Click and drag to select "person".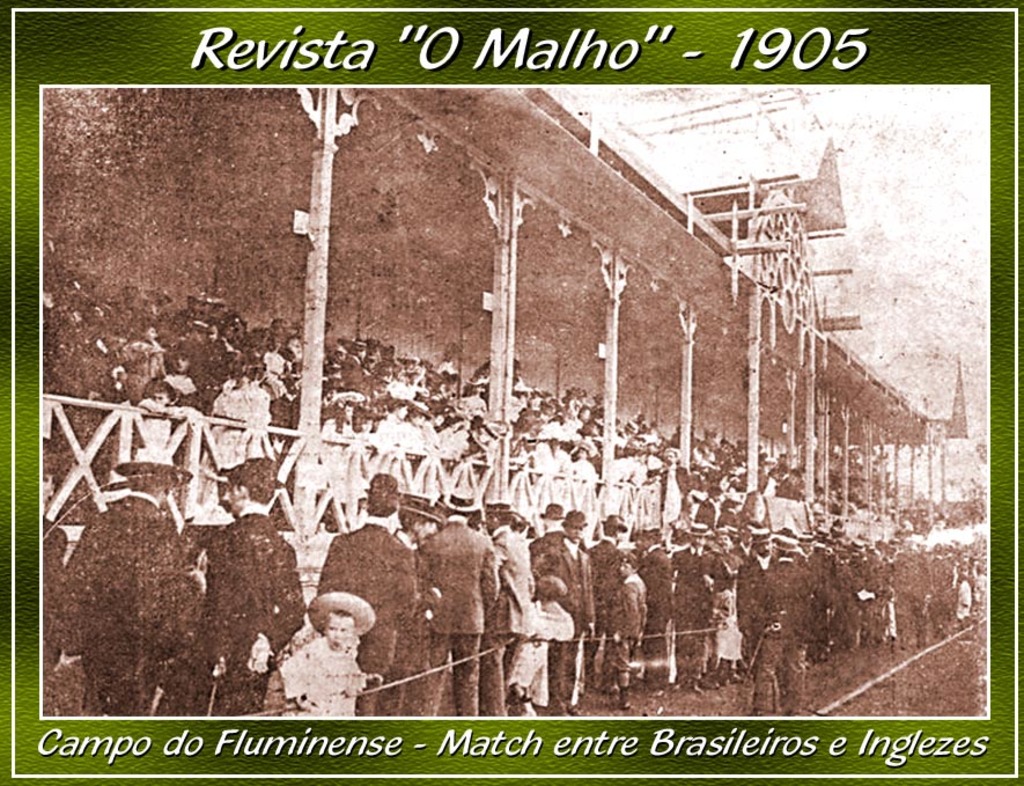
Selection: [x1=190, y1=460, x2=244, y2=531].
